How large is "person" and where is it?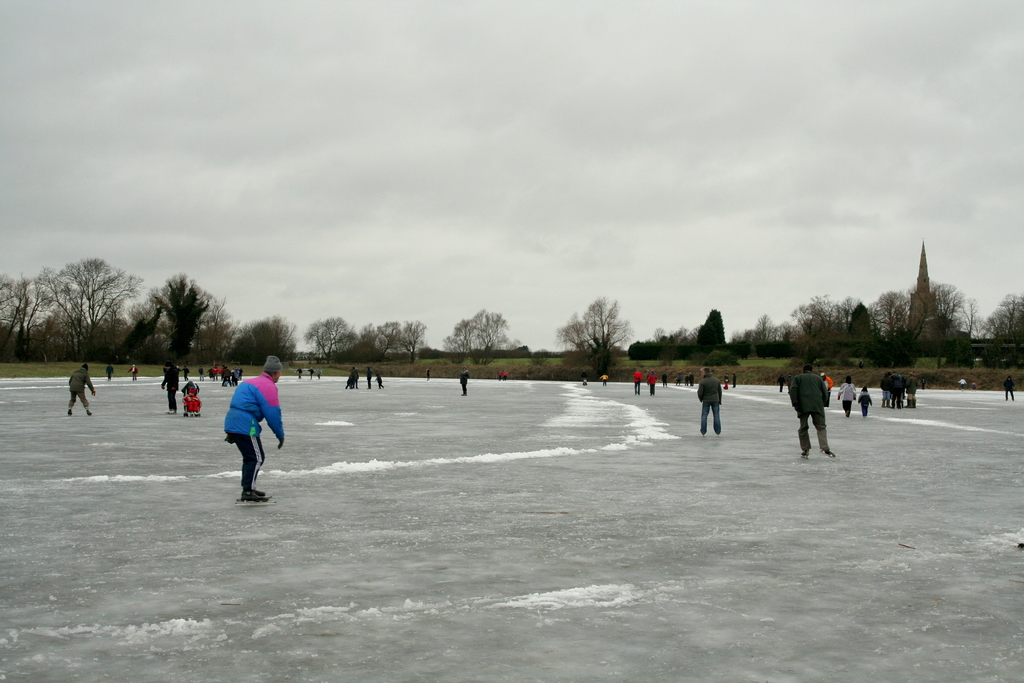
Bounding box: <bbox>460, 365, 467, 395</bbox>.
